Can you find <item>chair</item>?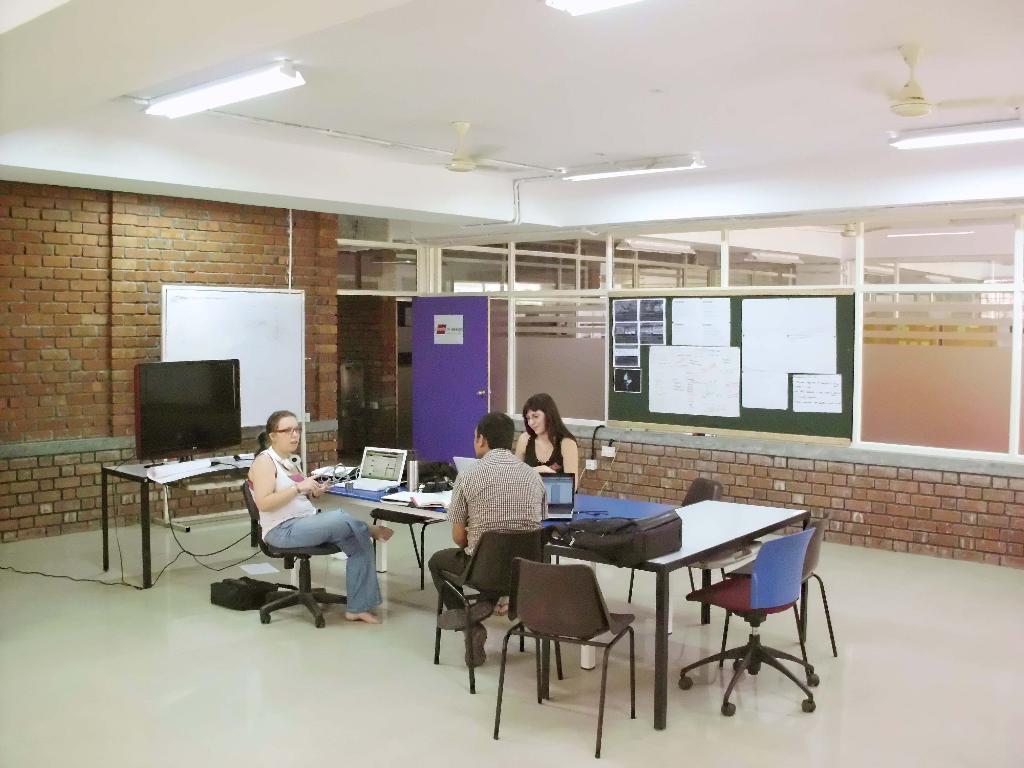
Yes, bounding box: (718,505,837,677).
